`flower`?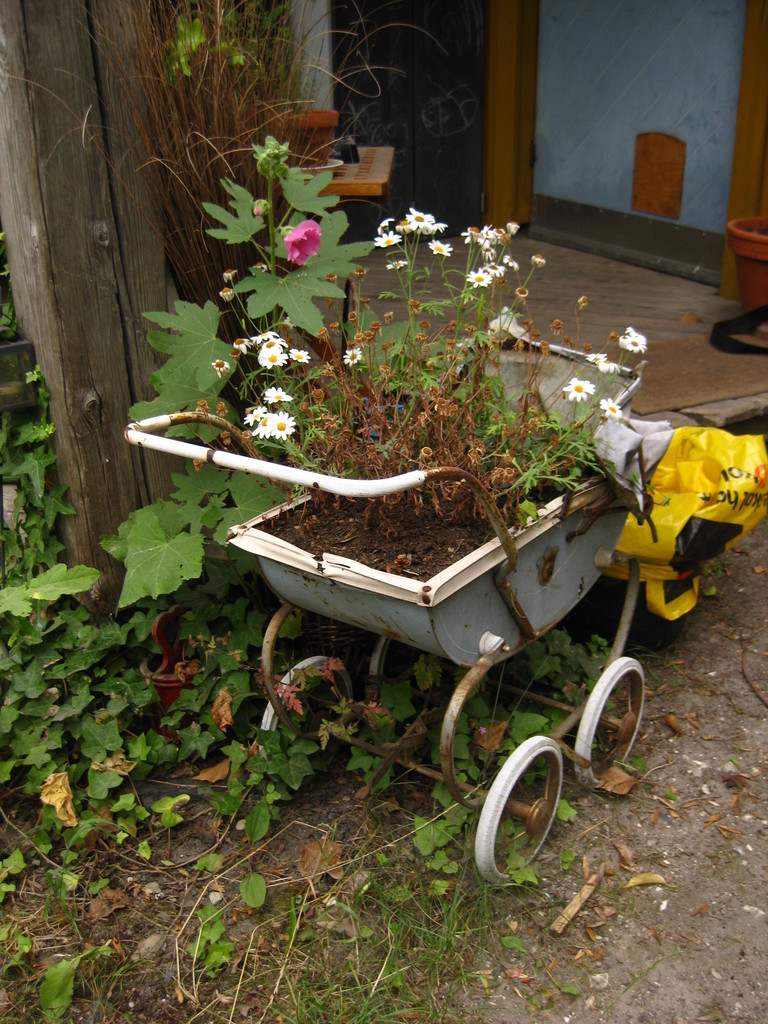
(x1=600, y1=358, x2=634, y2=371)
